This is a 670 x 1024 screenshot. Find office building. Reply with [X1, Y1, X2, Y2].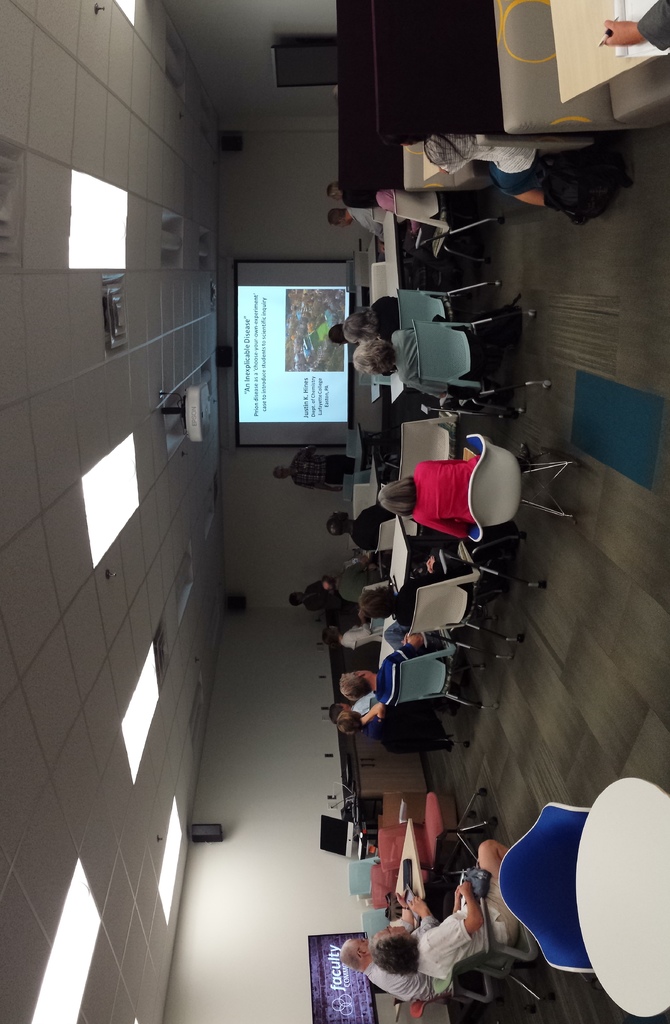
[0, 0, 669, 1023].
